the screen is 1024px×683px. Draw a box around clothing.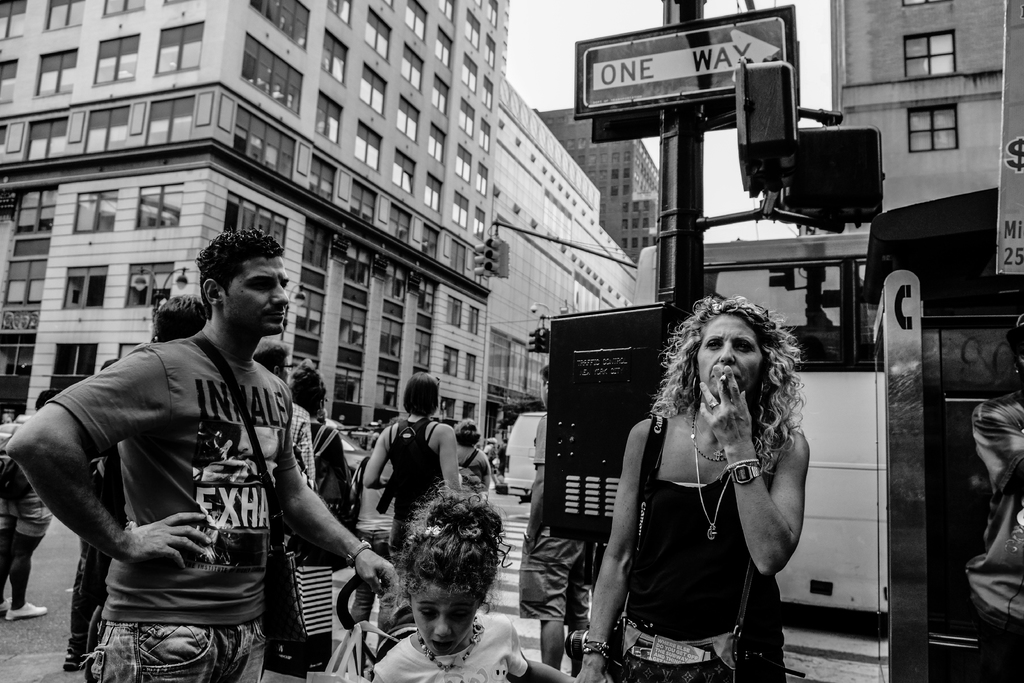
l=63, t=444, r=126, b=654.
